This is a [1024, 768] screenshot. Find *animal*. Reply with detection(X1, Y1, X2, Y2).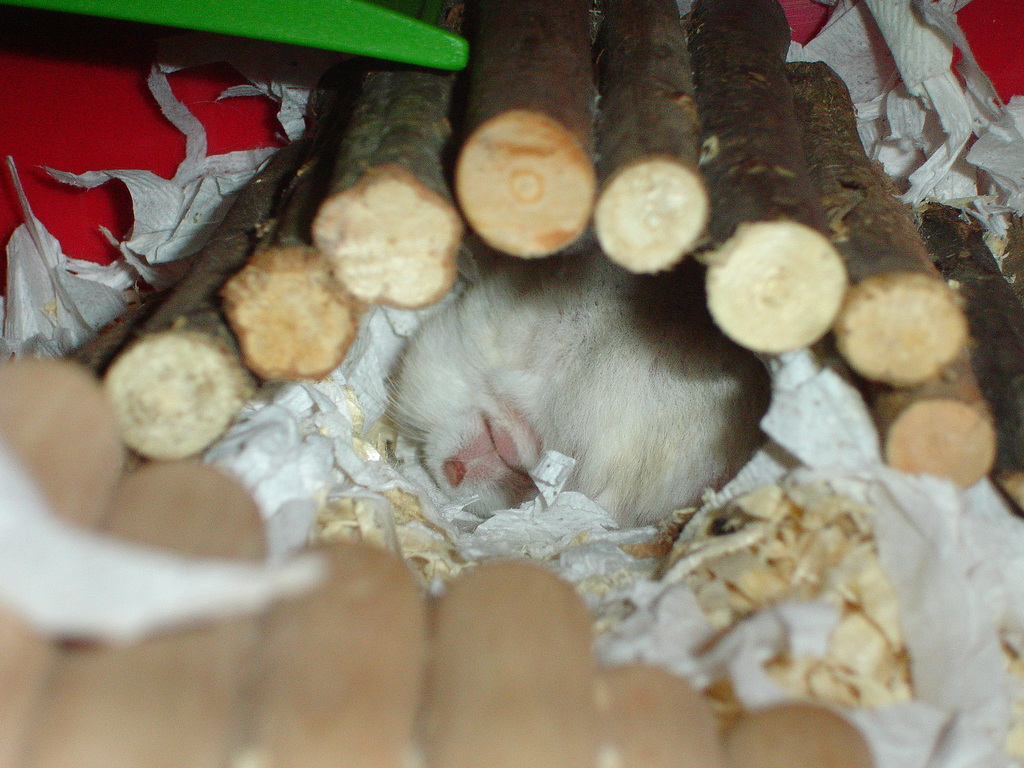
detection(381, 234, 762, 570).
